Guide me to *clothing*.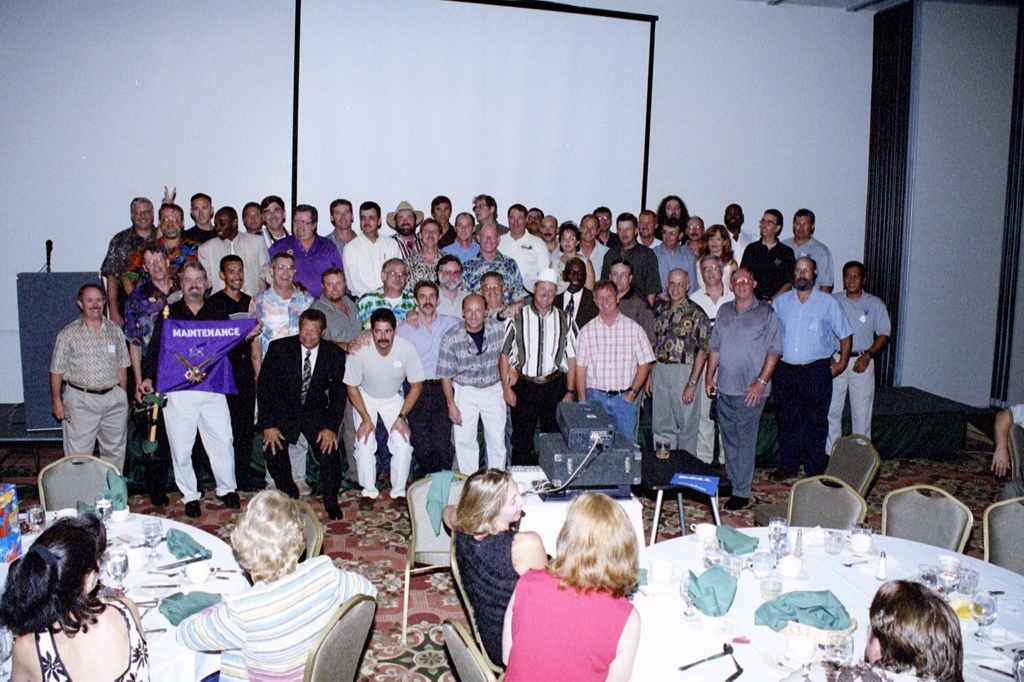
Guidance: region(437, 292, 466, 313).
